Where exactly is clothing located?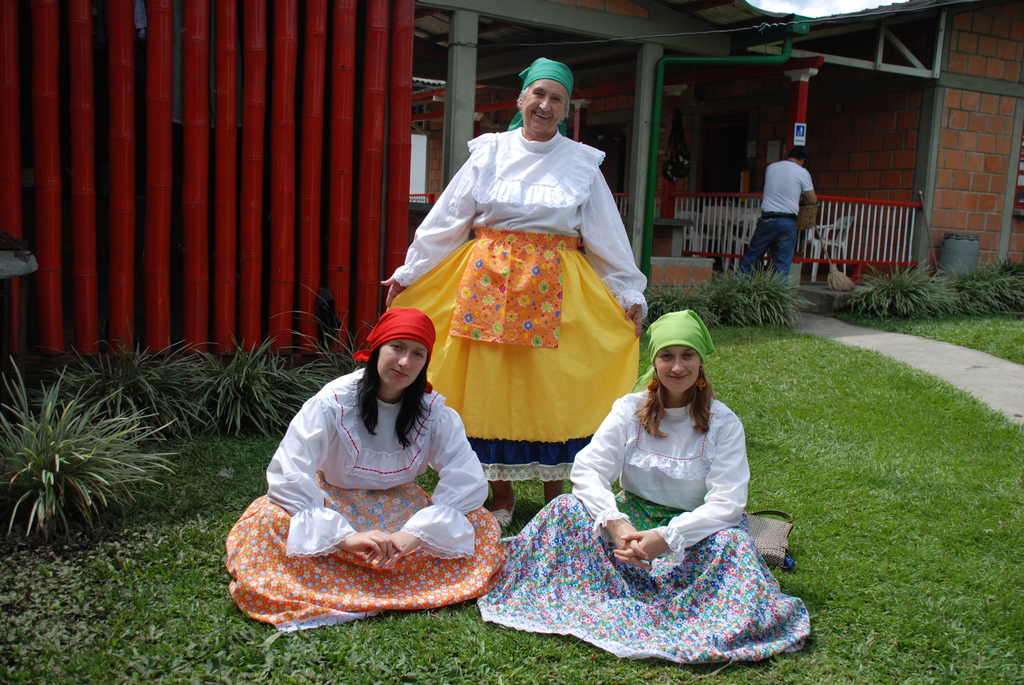
Its bounding box is x1=229, y1=357, x2=495, y2=609.
